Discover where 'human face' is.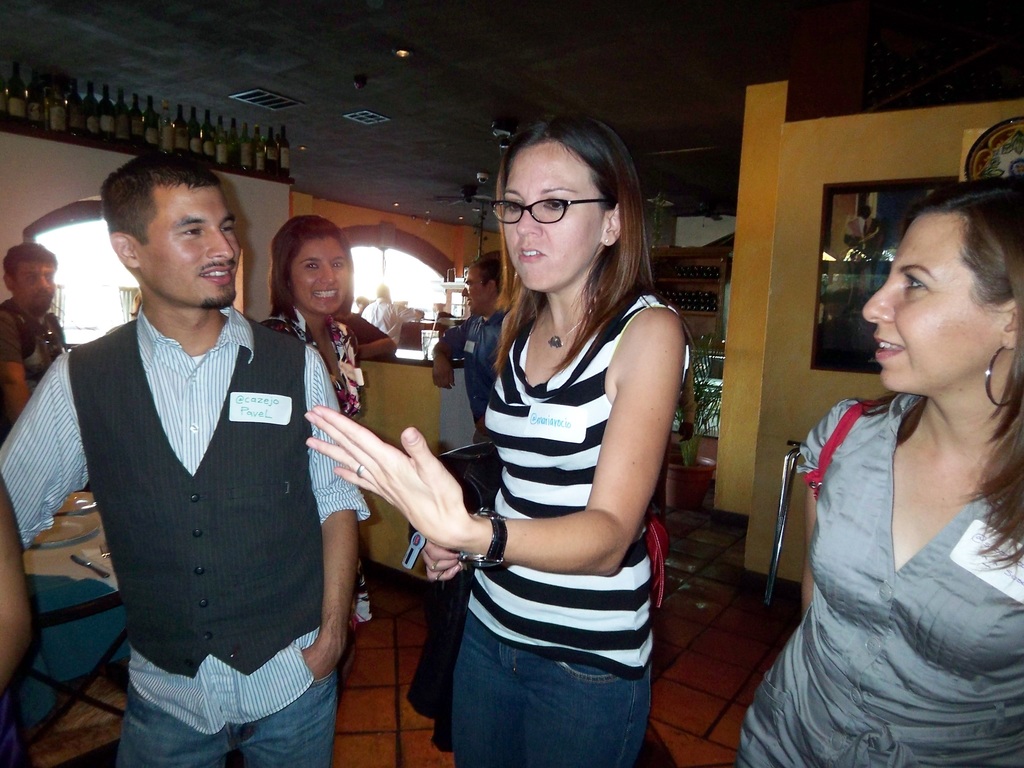
Discovered at <bbox>461, 266, 492, 310</bbox>.
